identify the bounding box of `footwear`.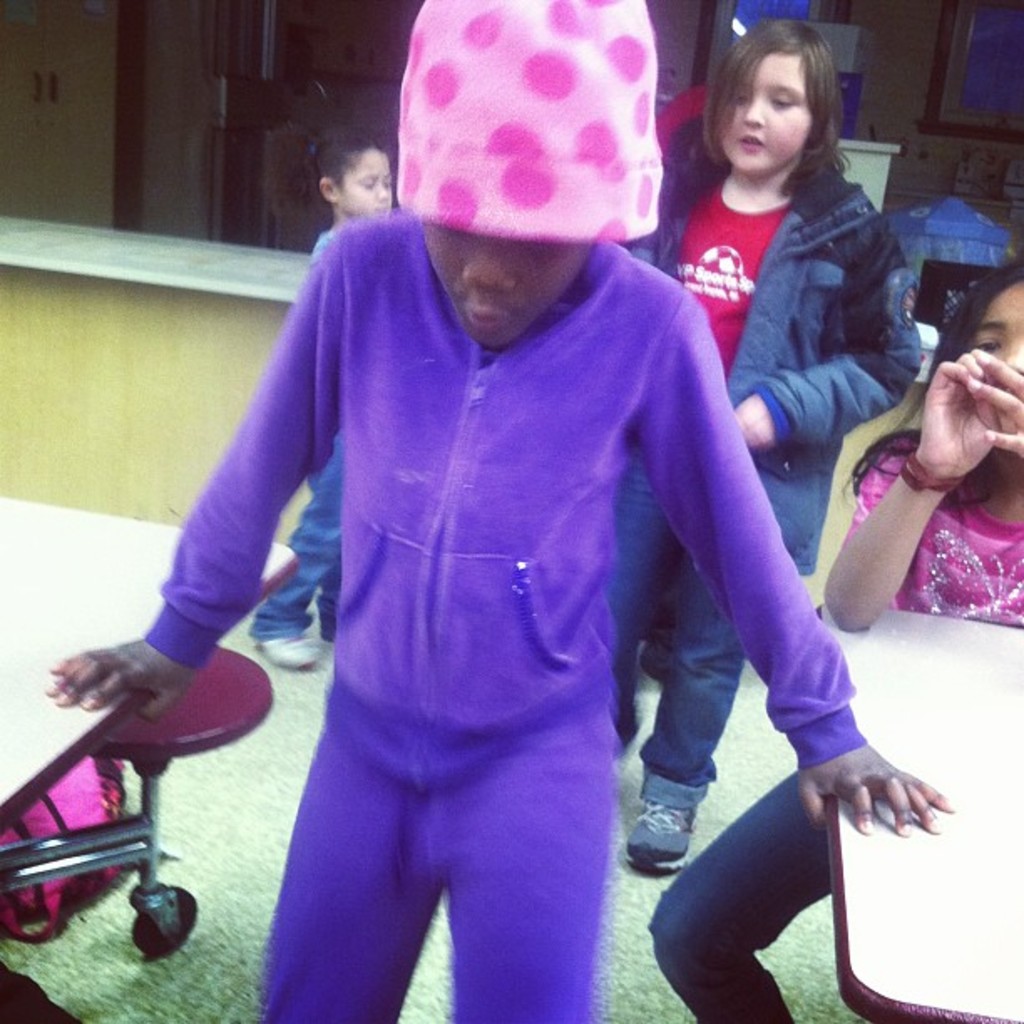
614:803:699:875.
